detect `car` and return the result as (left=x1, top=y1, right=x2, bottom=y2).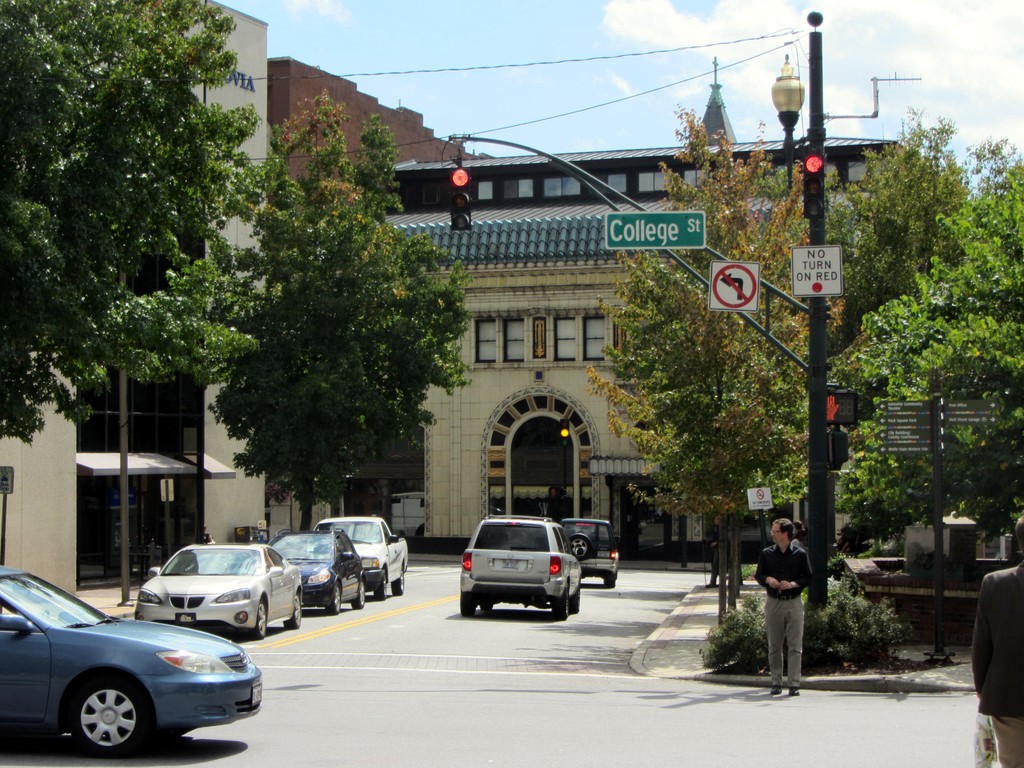
(left=456, top=511, right=584, bottom=619).
